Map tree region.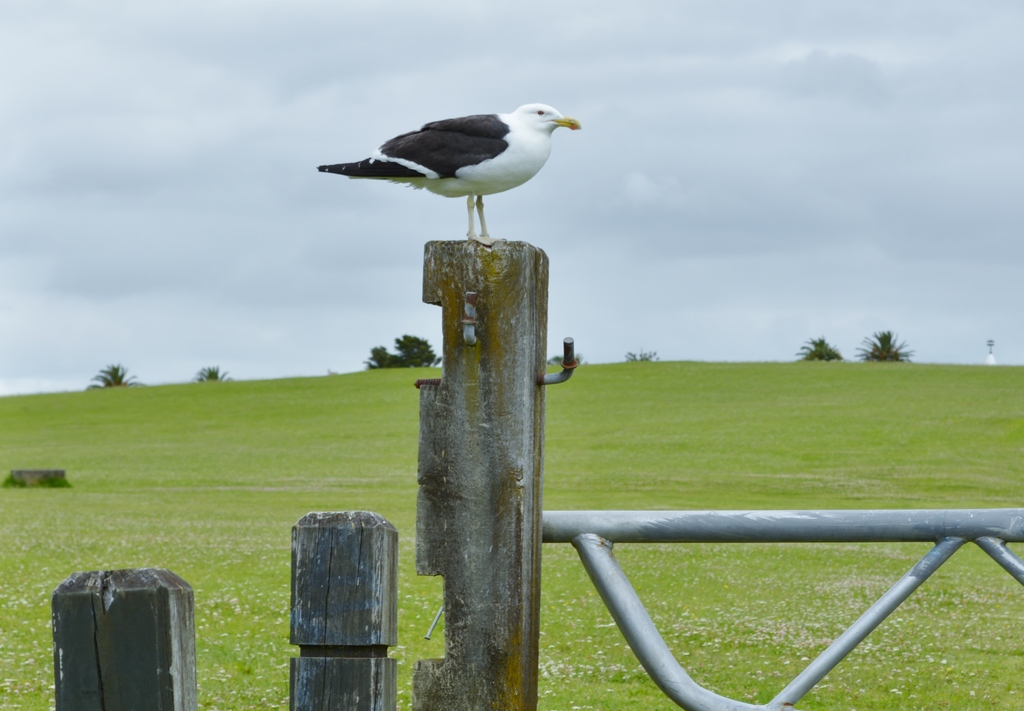
Mapped to detection(853, 328, 919, 362).
